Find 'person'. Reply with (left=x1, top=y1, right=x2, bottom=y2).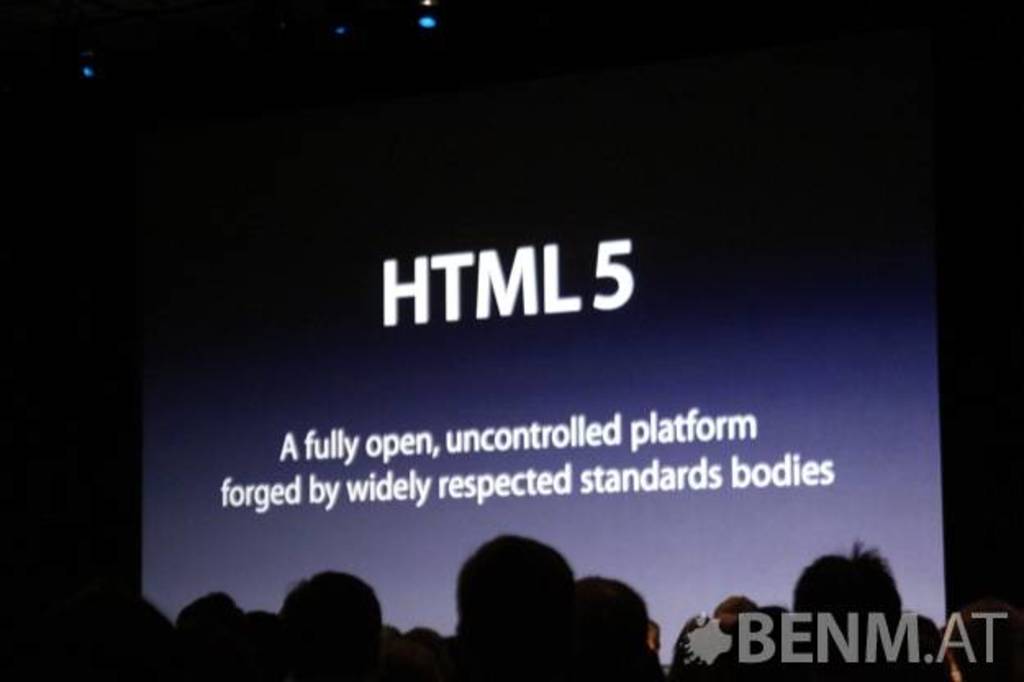
(left=582, top=580, right=660, bottom=674).
